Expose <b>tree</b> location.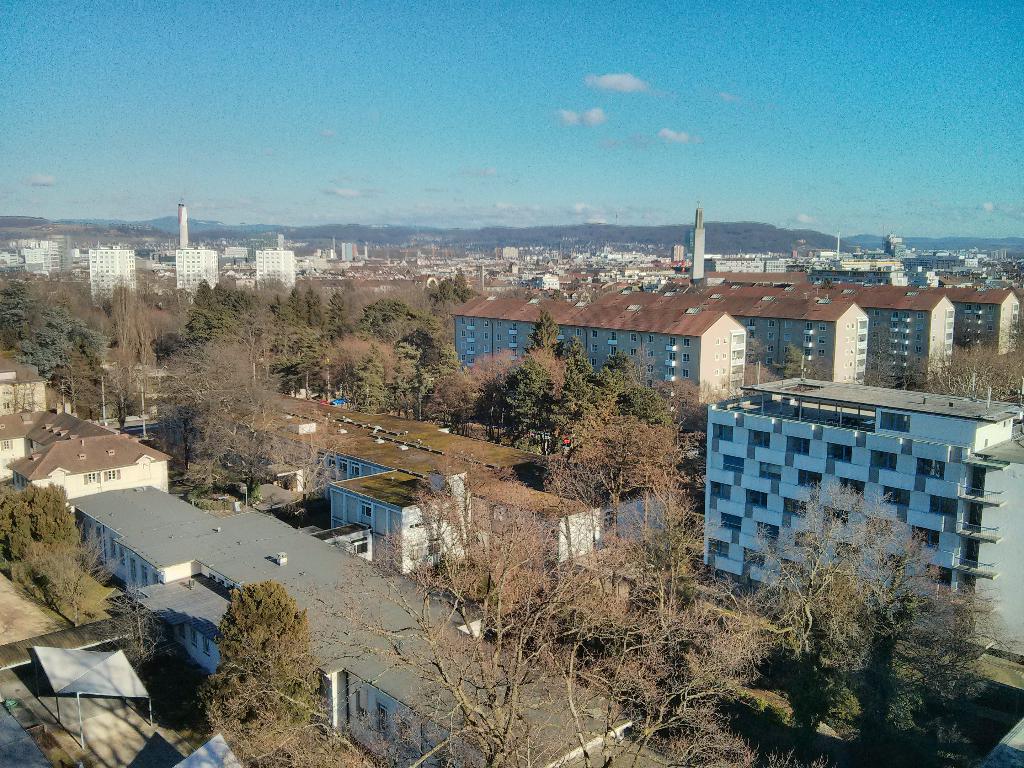
Exposed at 276, 285, 318, 348.
